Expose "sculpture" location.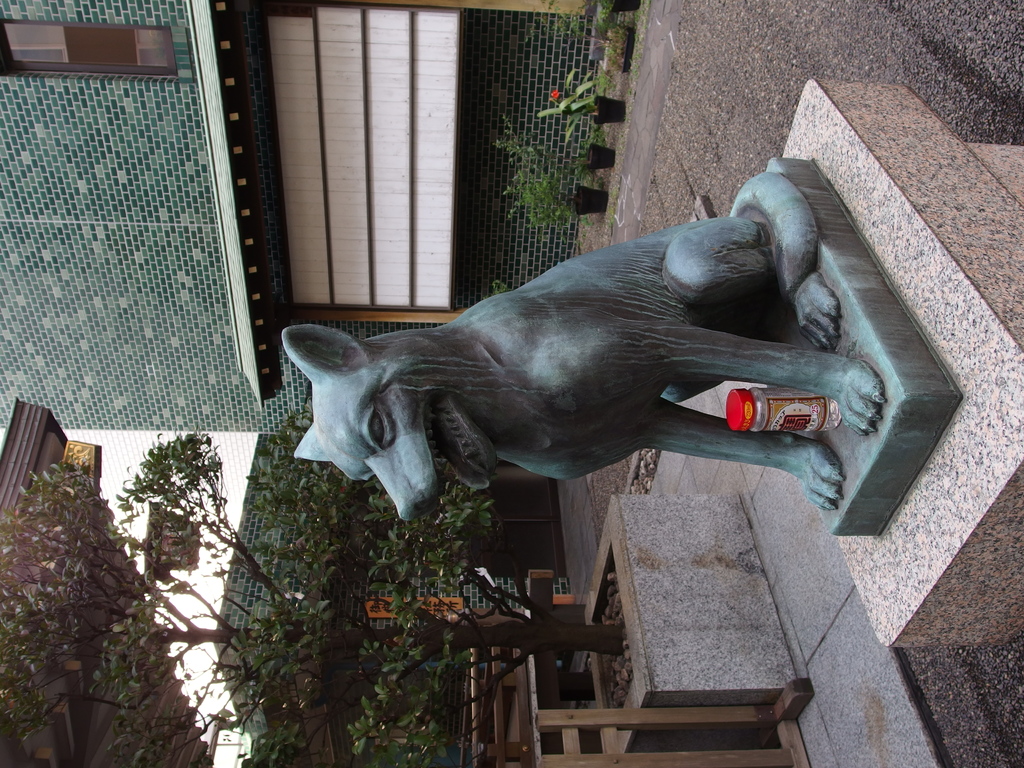
Exposed at rect(260, 204, 895, 607).
